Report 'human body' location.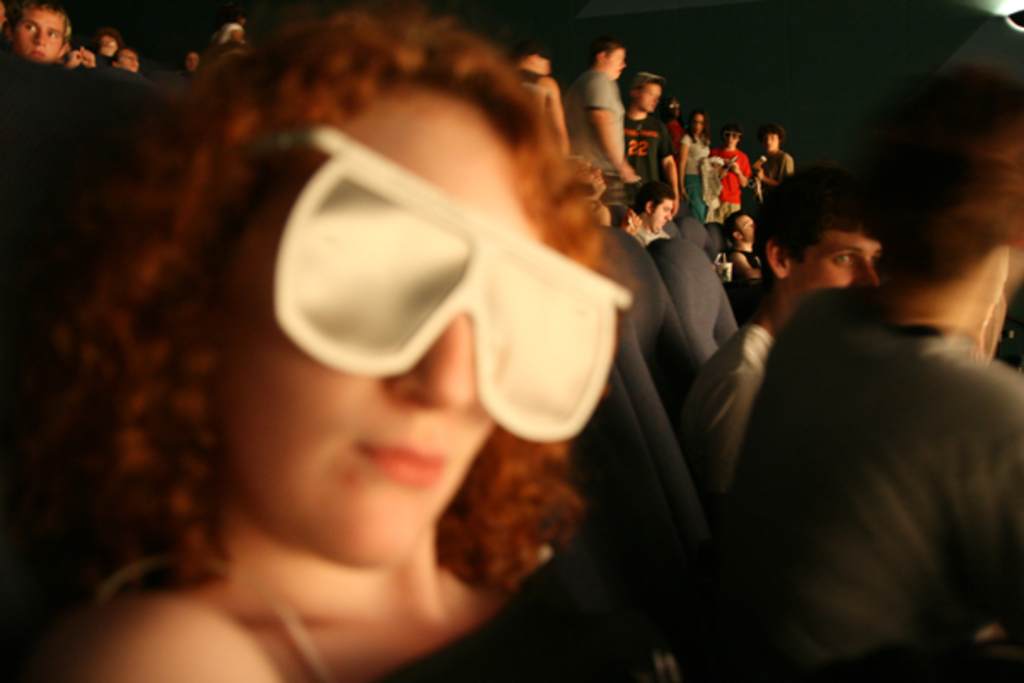
Report: box(113, 44, 133, 73).
